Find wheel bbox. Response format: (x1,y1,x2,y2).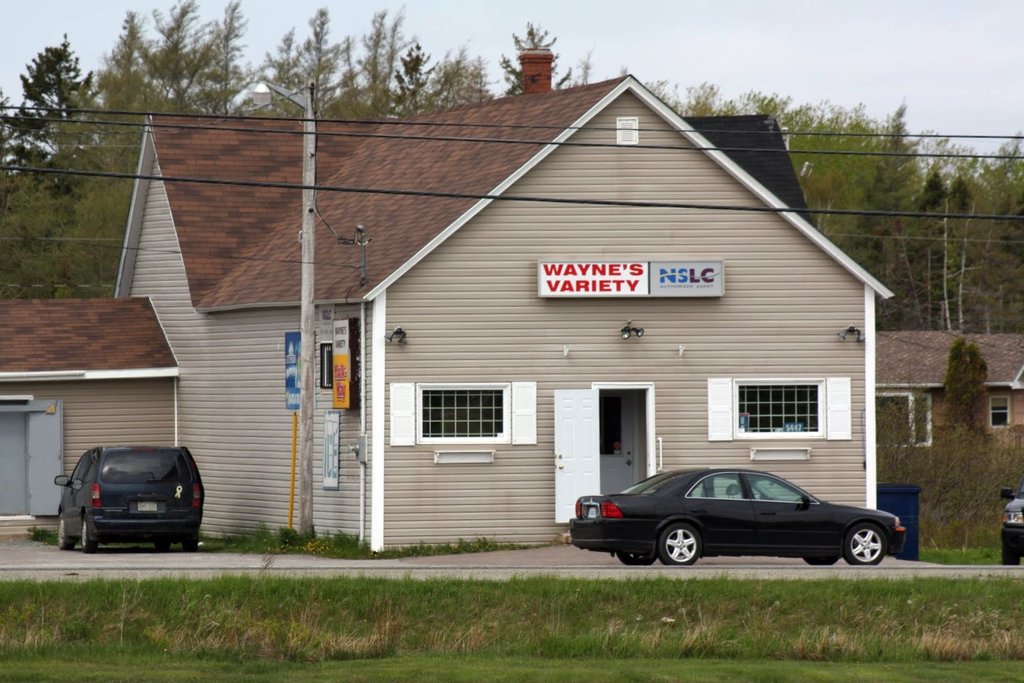
(617,549,657,564).
